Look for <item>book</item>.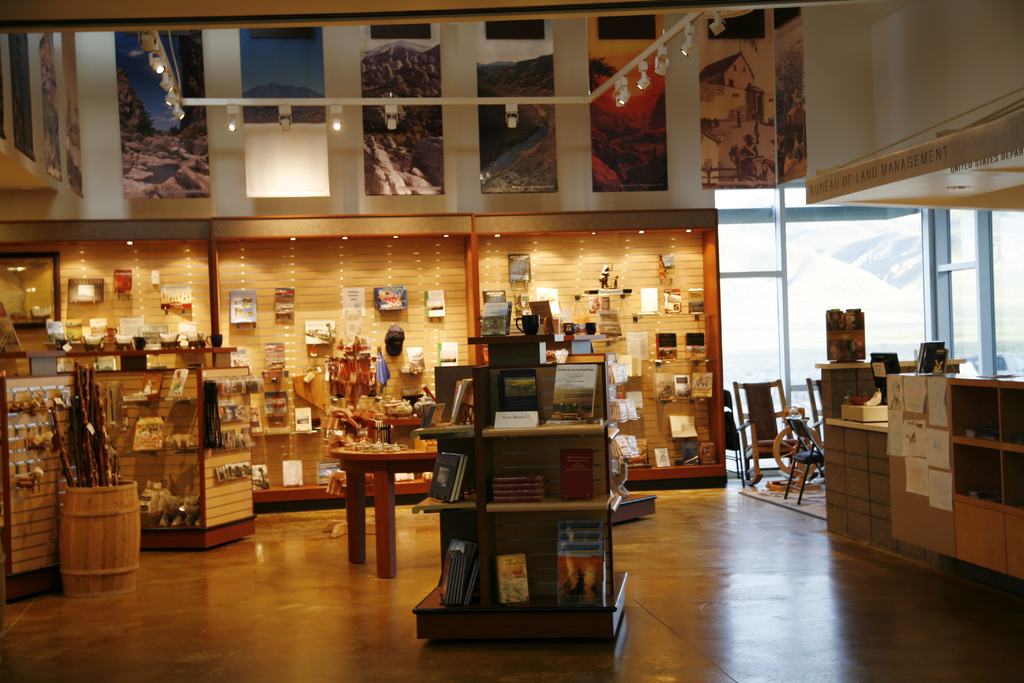
Found: bbox(527, 298, 555, 334).
